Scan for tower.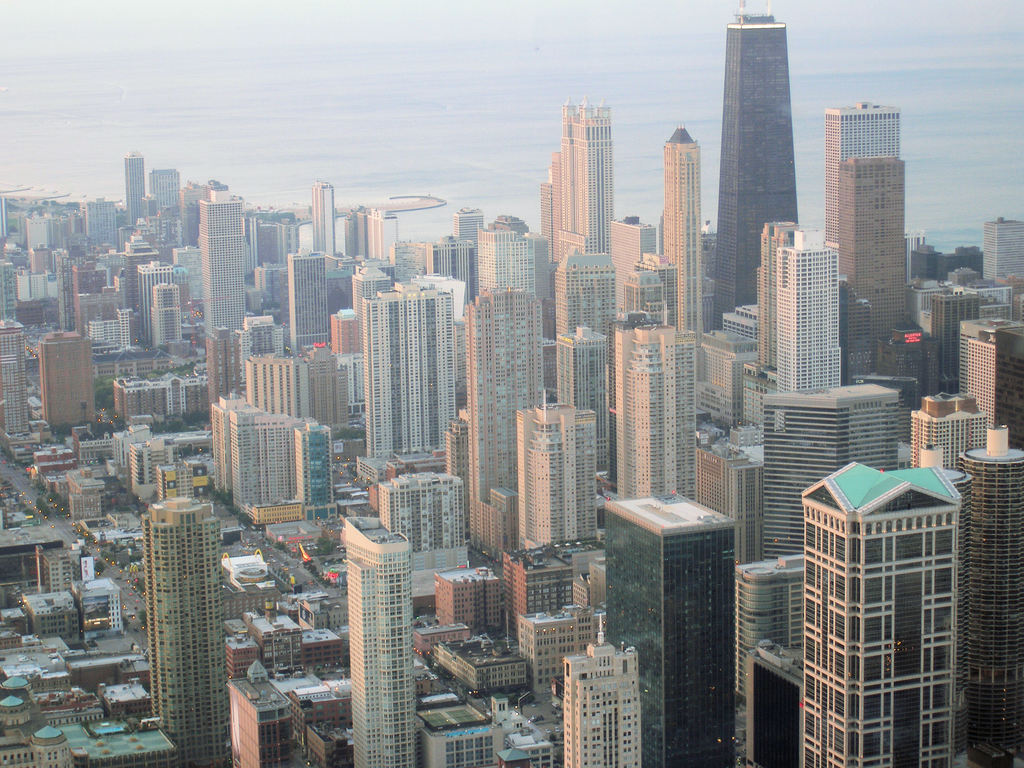
Scan result: bbox(325, 310, 366, 436).
